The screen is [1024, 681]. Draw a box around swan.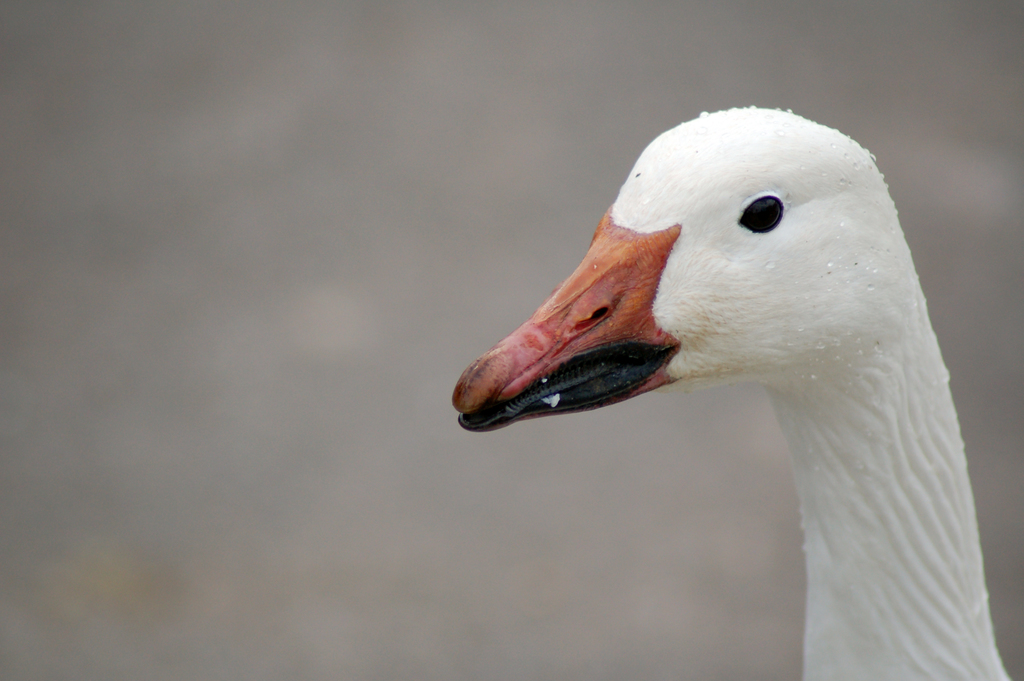
452/105/1020/680.
